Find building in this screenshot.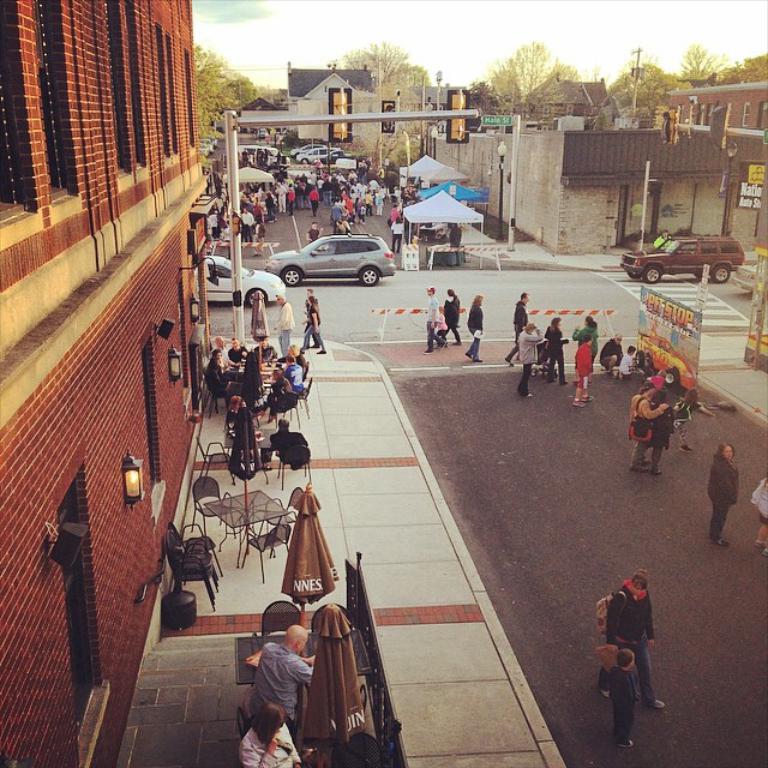
The bounding box for building is locate(506, 54, 767, 132).
